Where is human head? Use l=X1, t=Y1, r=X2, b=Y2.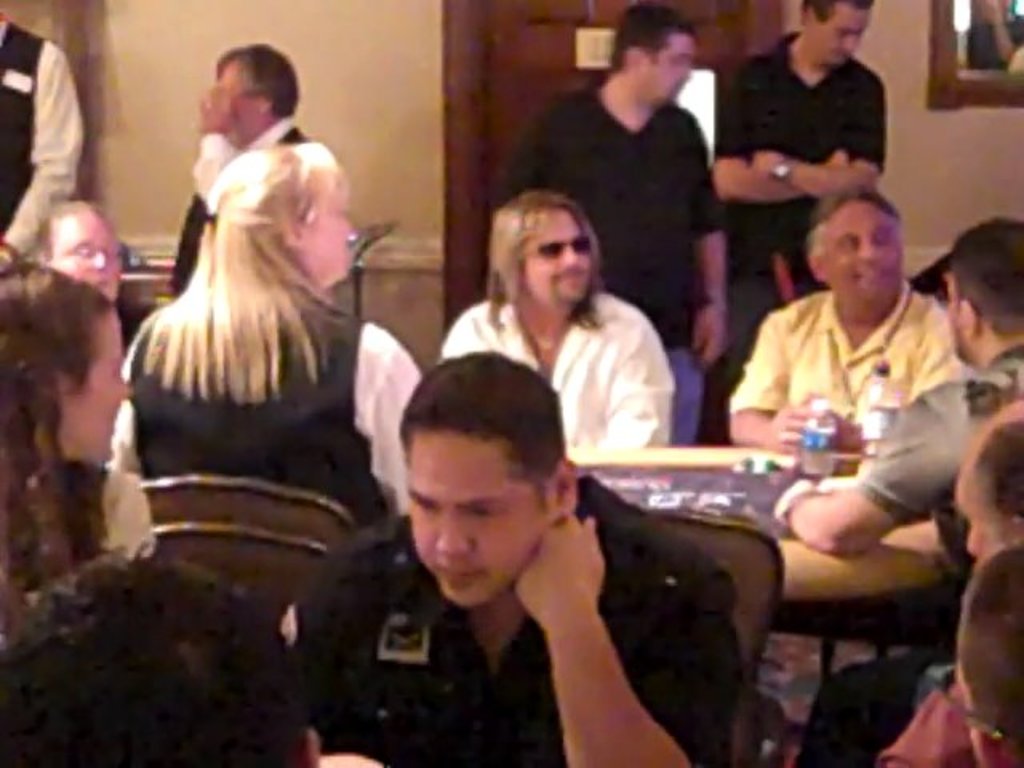
l=488, t=184, r=597, b=317.
